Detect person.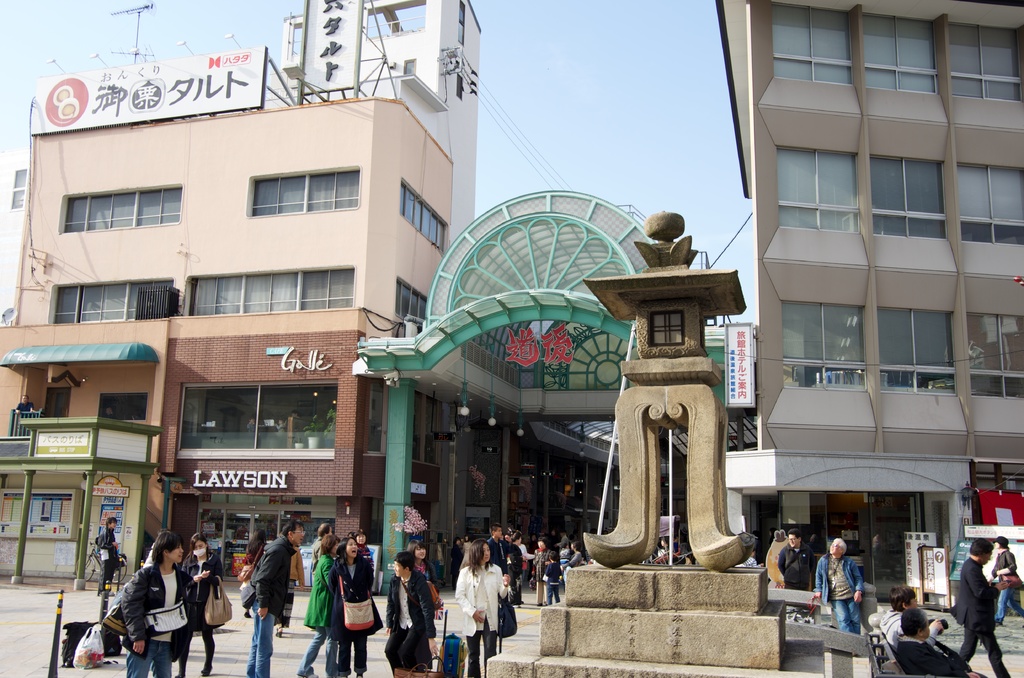
Detected at bbox=(325, 532, 374, 677).
